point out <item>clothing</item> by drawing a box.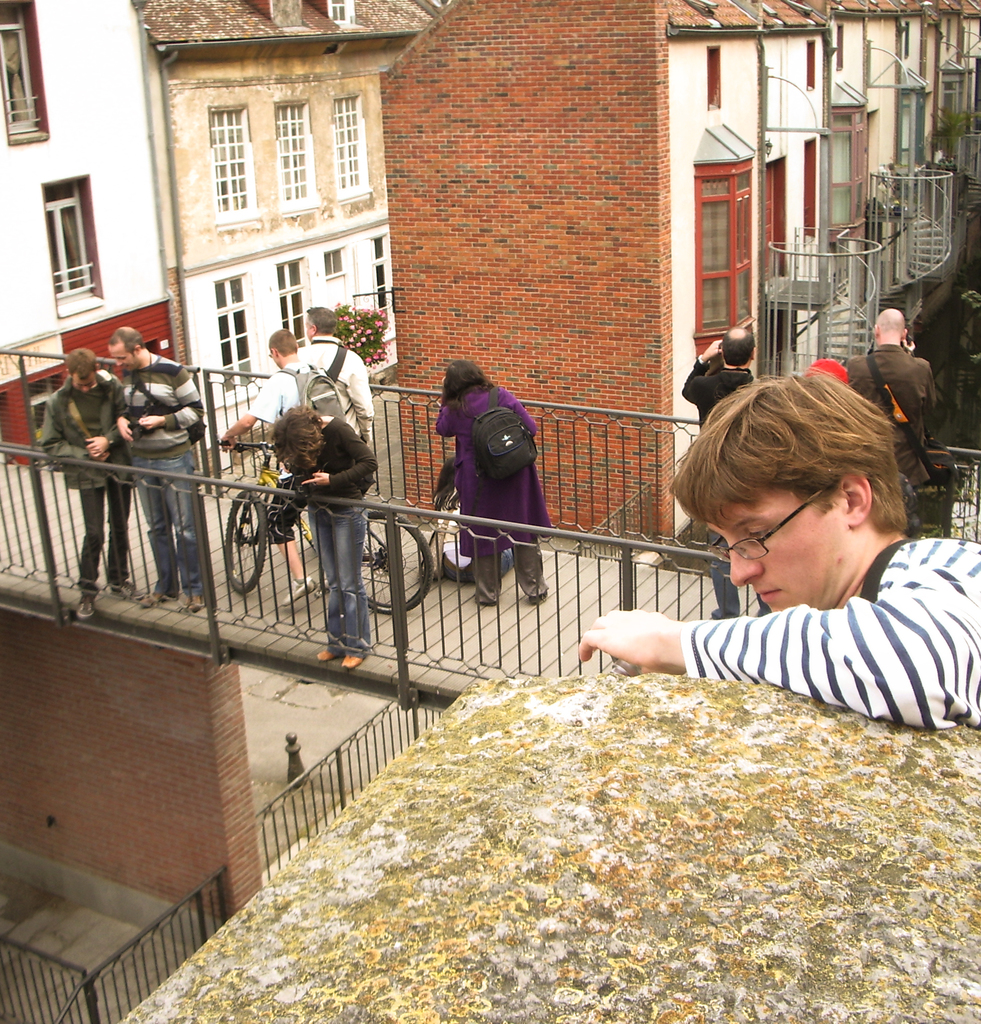
592/504/975/726.
